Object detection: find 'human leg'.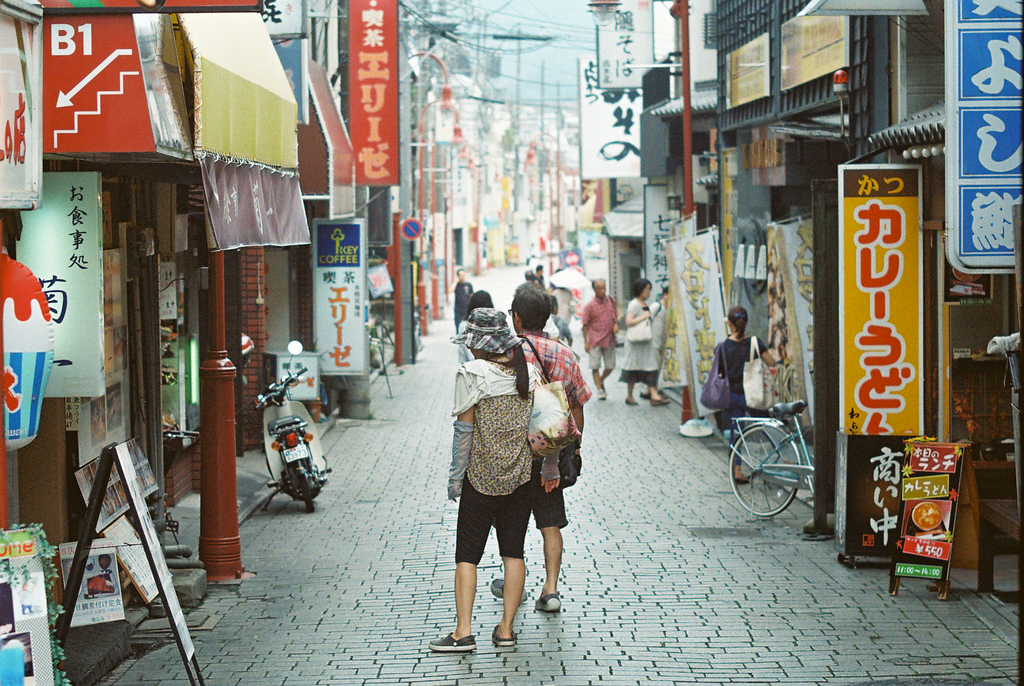
588 341 605 395.
